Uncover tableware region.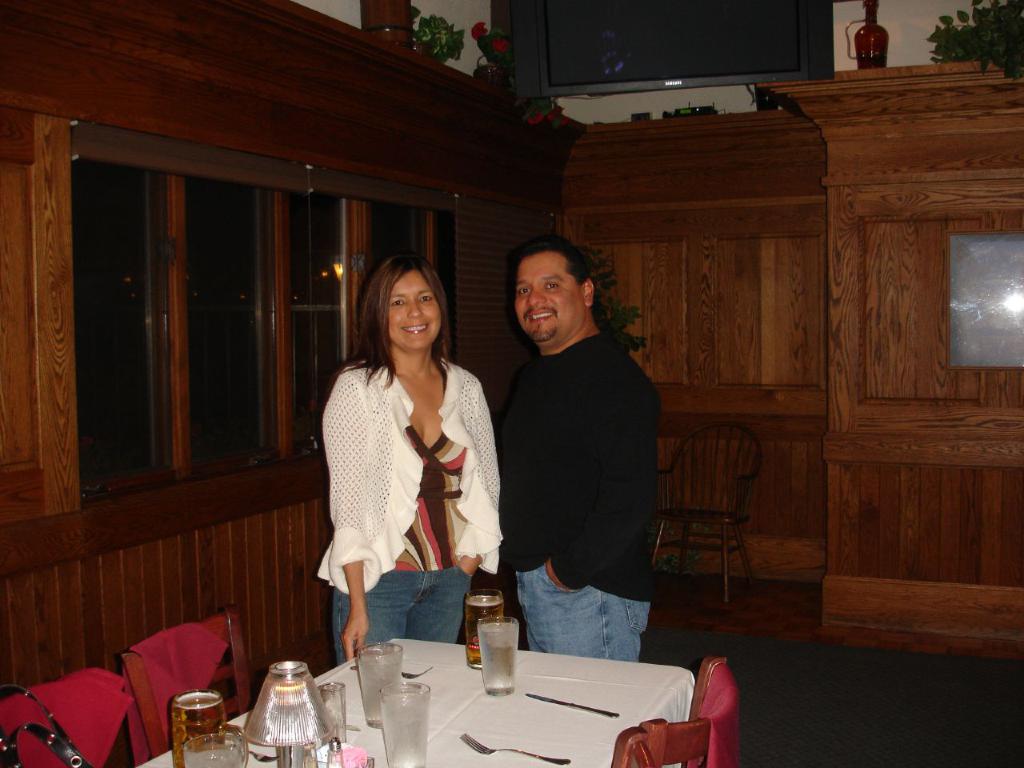
Uncovered: (left=181, top=734, right=246, bottom=767).
